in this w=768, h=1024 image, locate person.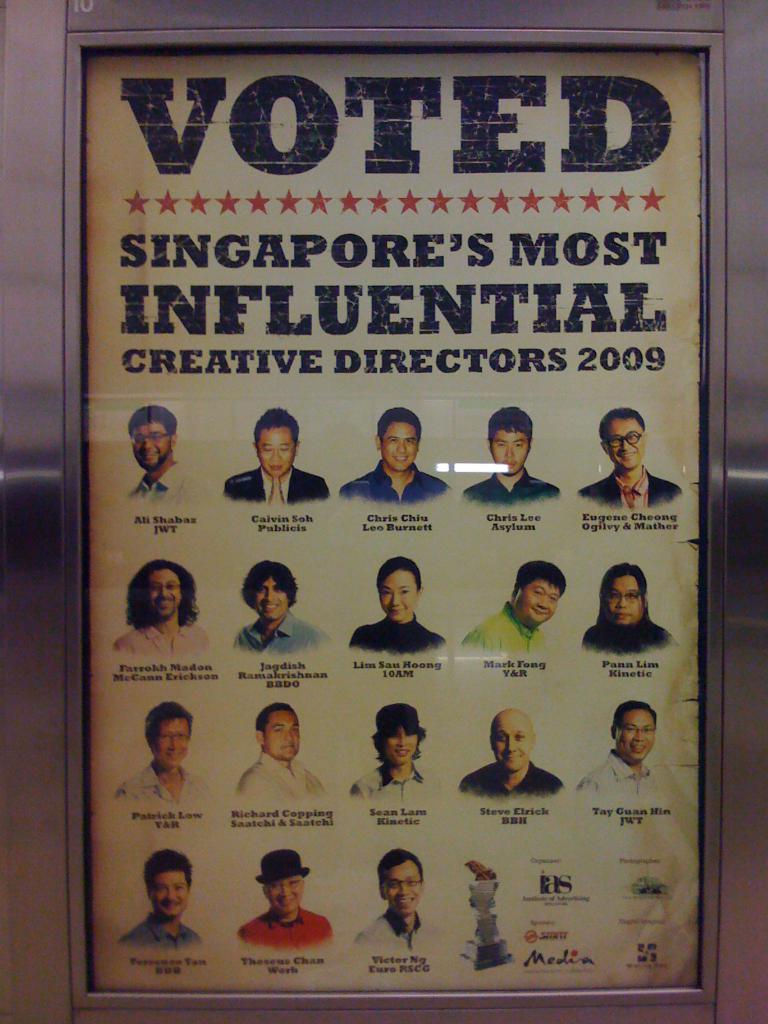
Bounding box: BBox(347, 705, 439, 805).
